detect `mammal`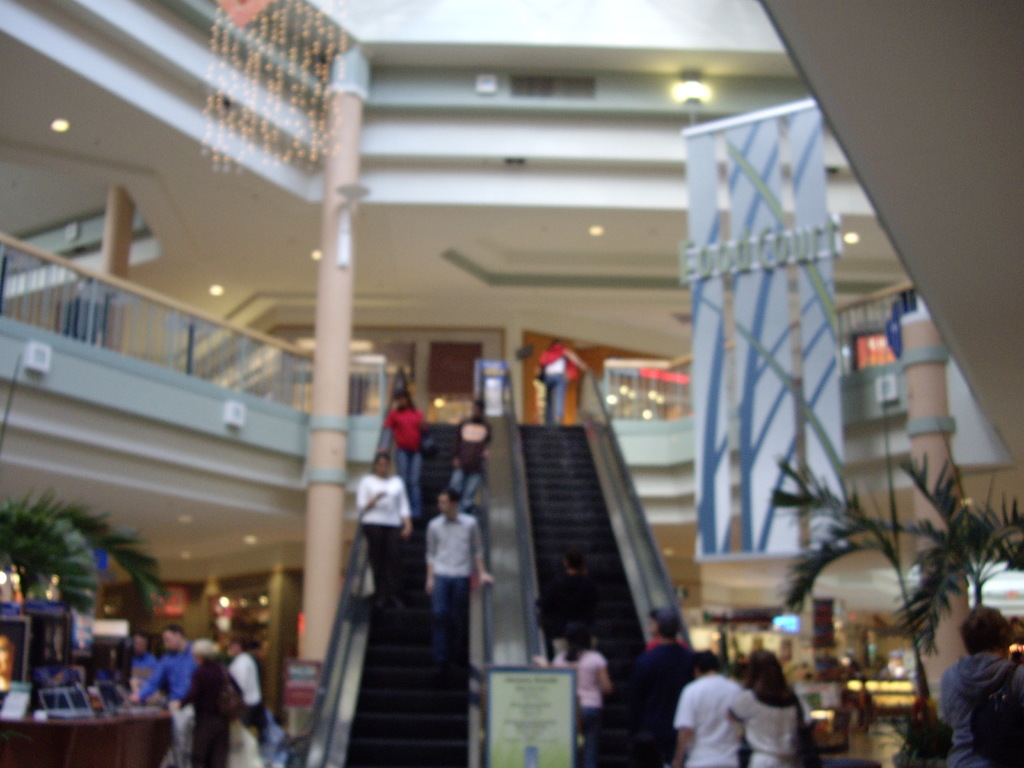
632/605/694/767
